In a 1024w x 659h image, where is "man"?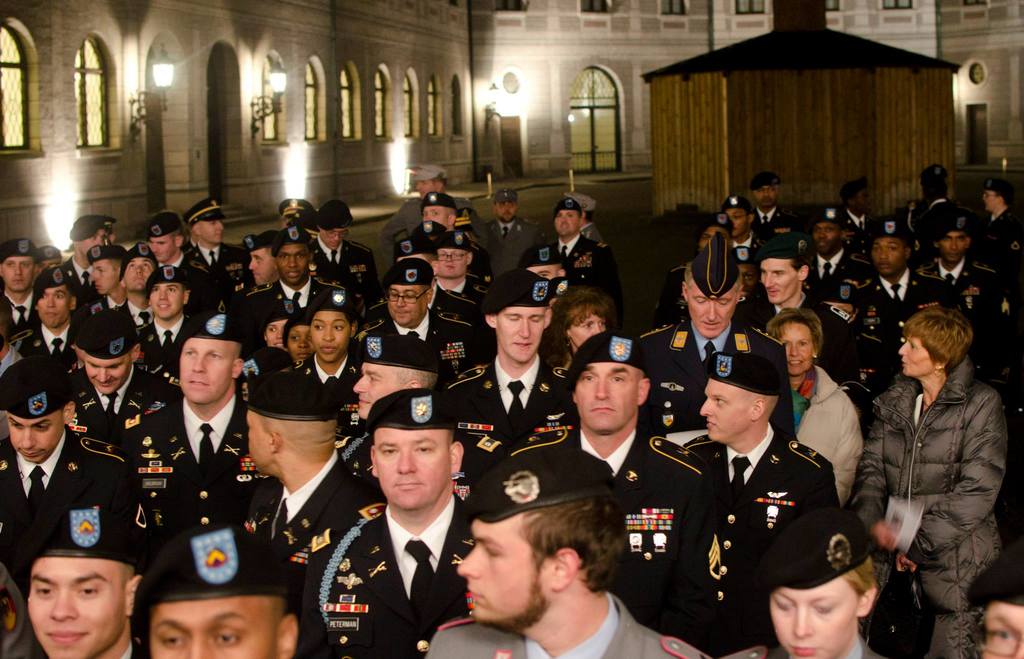
x1=385, y1=167, x2=476, y2=236.
